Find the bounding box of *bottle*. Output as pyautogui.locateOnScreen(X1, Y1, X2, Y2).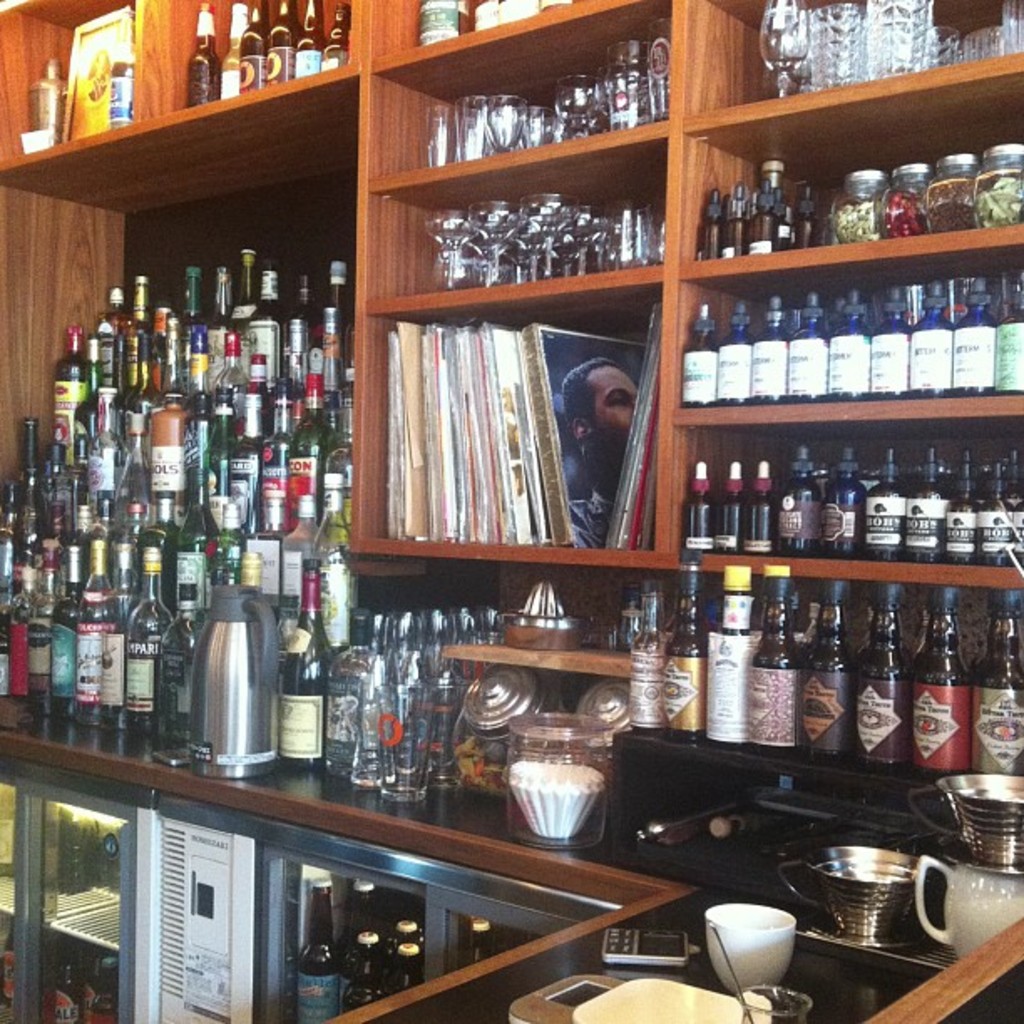
pyautogui.locateOnScreen(656, 557, 711, 733).
